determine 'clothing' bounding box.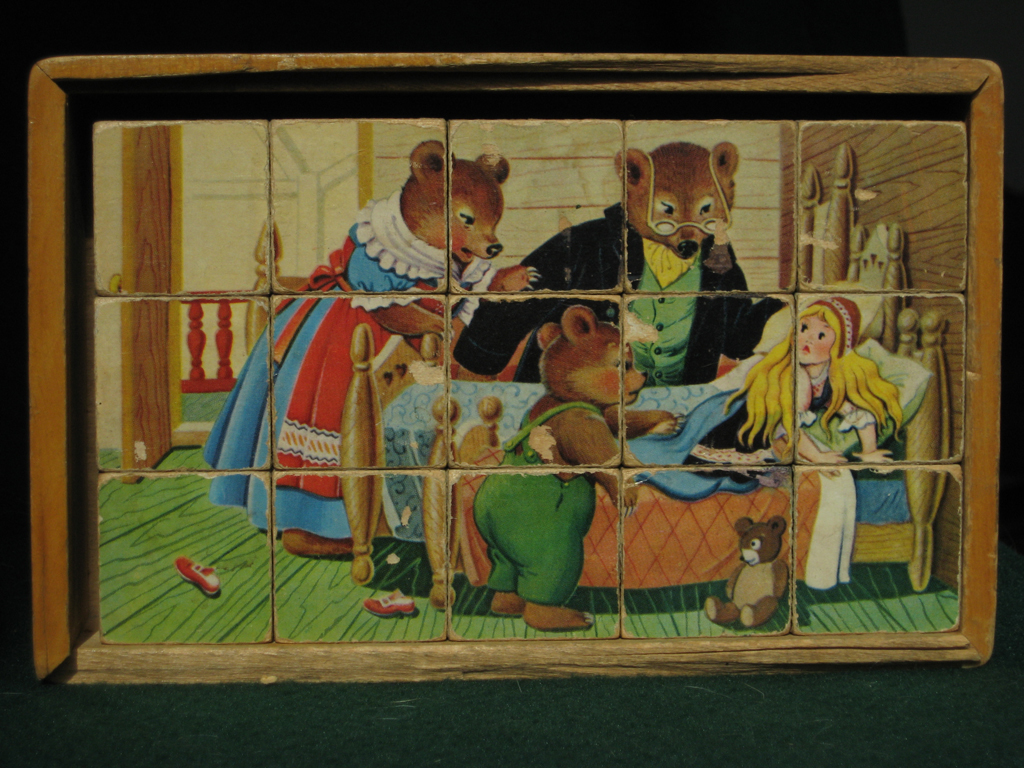
Determined: x1=453, y1=205, x2=787, y2=383.
